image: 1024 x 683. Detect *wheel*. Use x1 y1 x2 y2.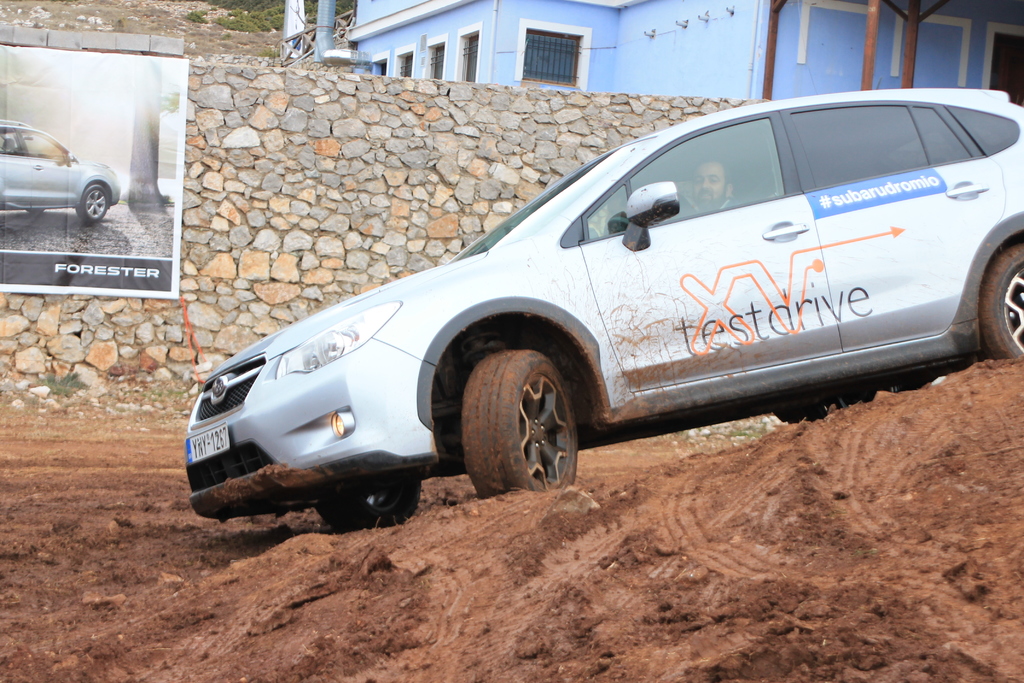
77 183 112 224.
